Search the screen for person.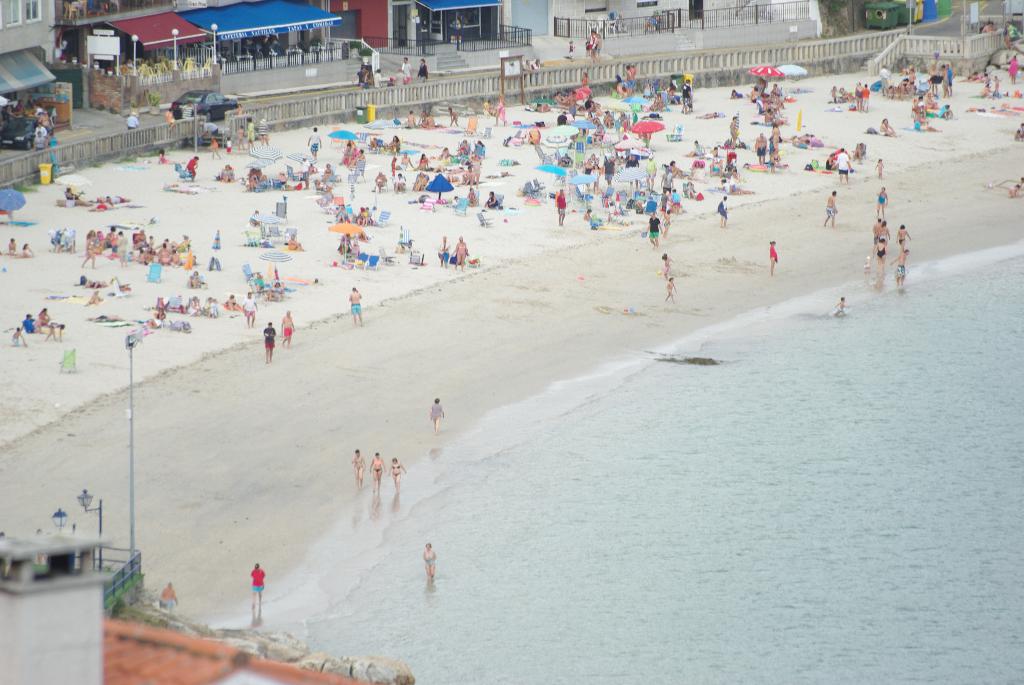
Found at detection(872, 157, 884, 179).
